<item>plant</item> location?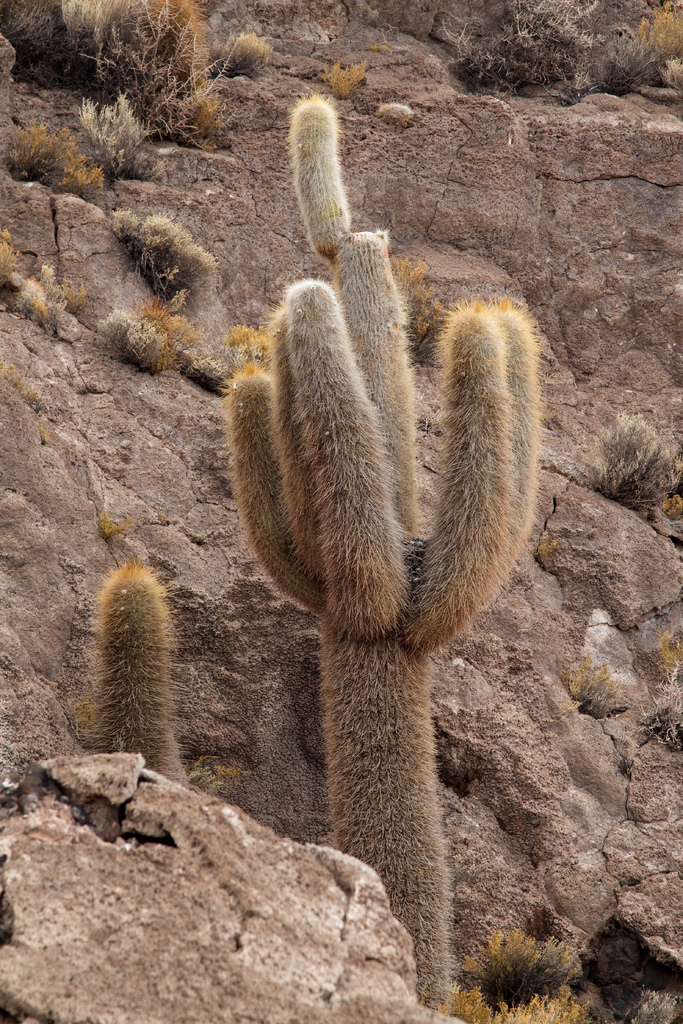
bbox(77, 92, 174, 197)
